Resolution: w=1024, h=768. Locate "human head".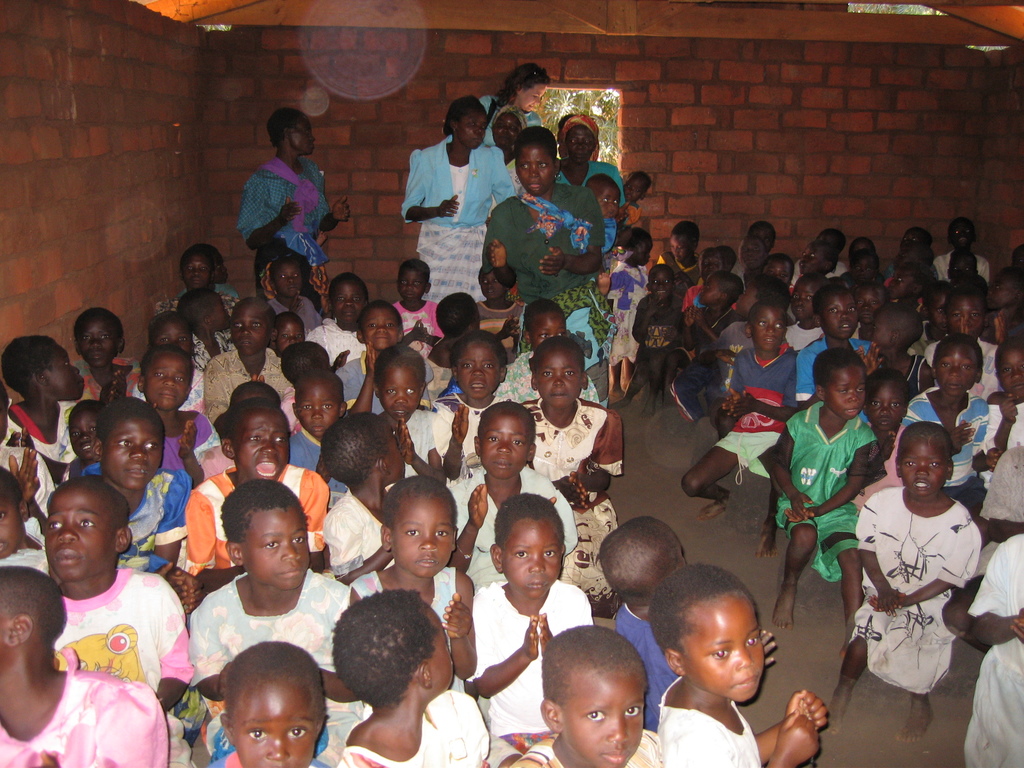
l=629, t=228, r=655, b=268.
